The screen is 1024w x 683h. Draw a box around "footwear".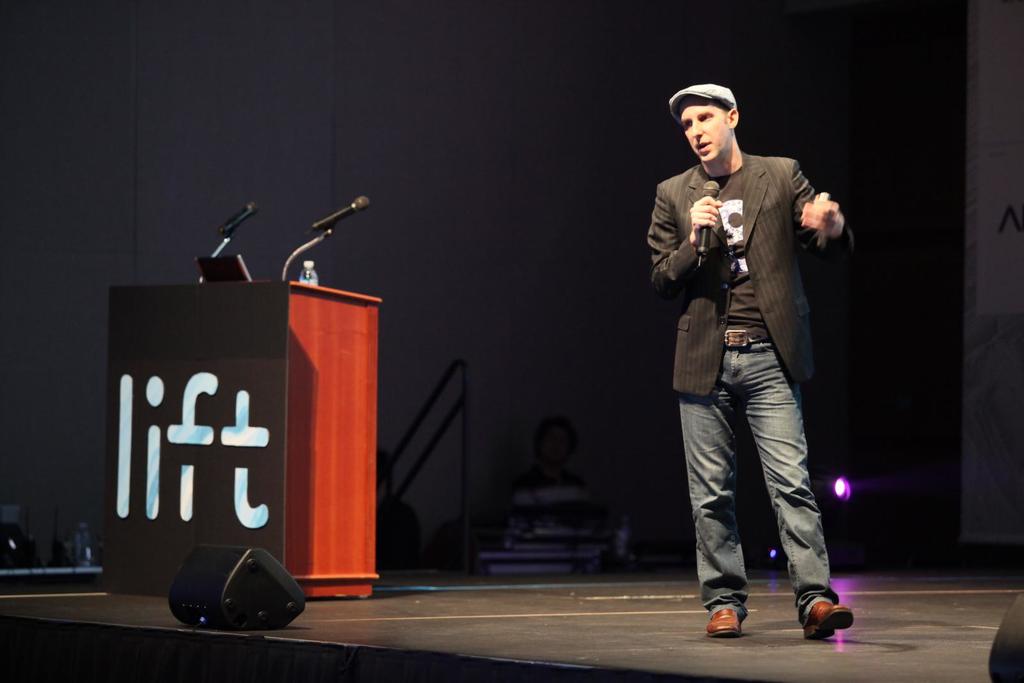
l=804, t=589, r=860, b=655.
